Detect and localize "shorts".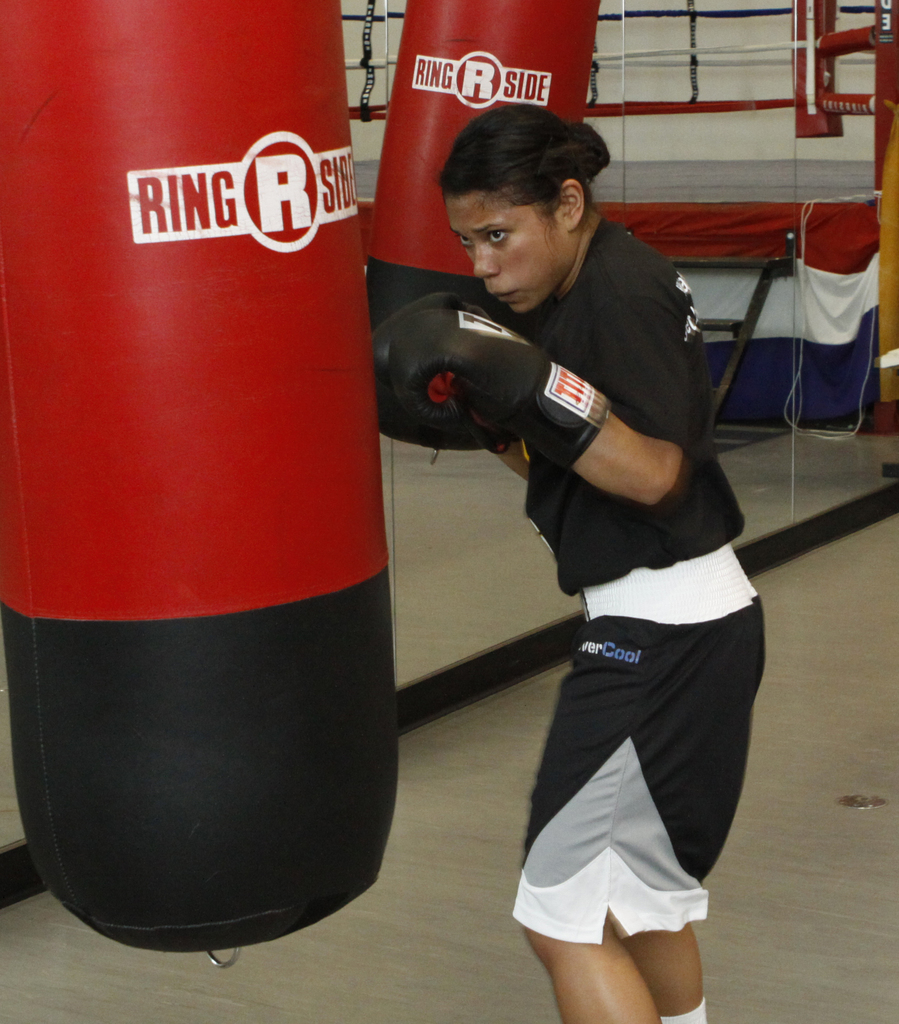
Localized at pyautogui.locateOnScreen(485, 580, 761, 936).
